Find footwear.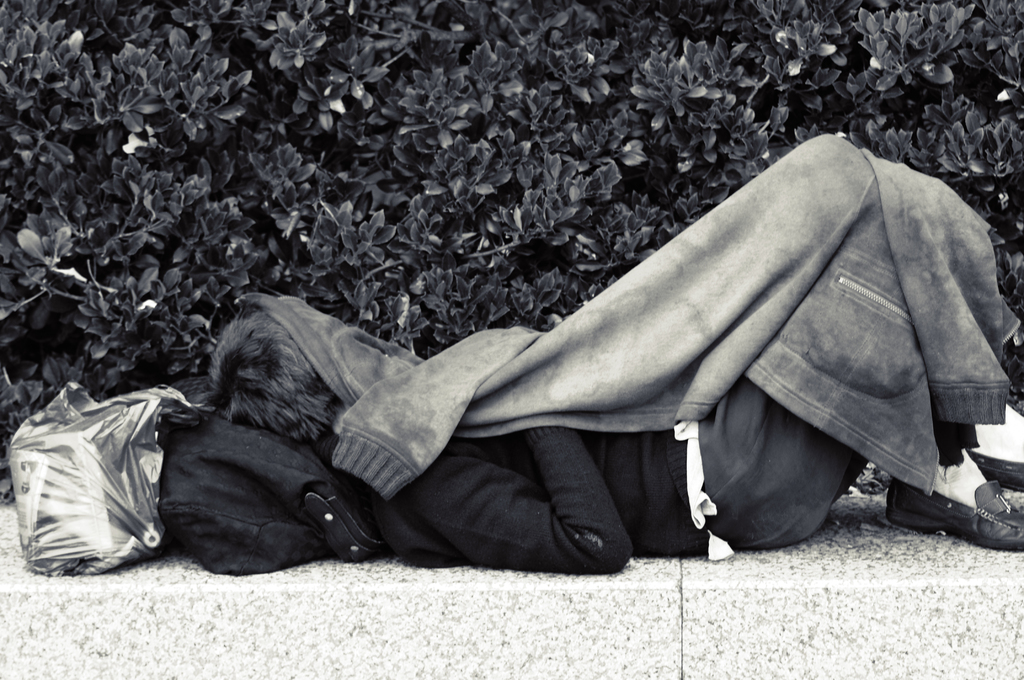
[x1=896, y1=456, x2=1014, y2=549].
